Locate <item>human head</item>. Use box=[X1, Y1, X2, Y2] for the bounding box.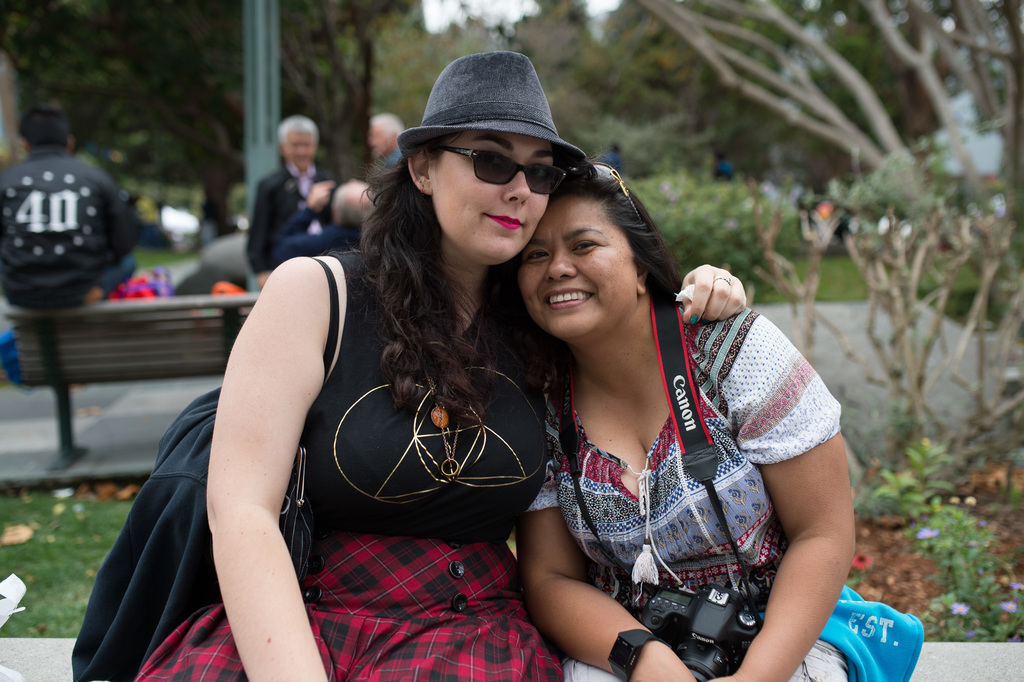
box=[512, 161, 662, 321].
